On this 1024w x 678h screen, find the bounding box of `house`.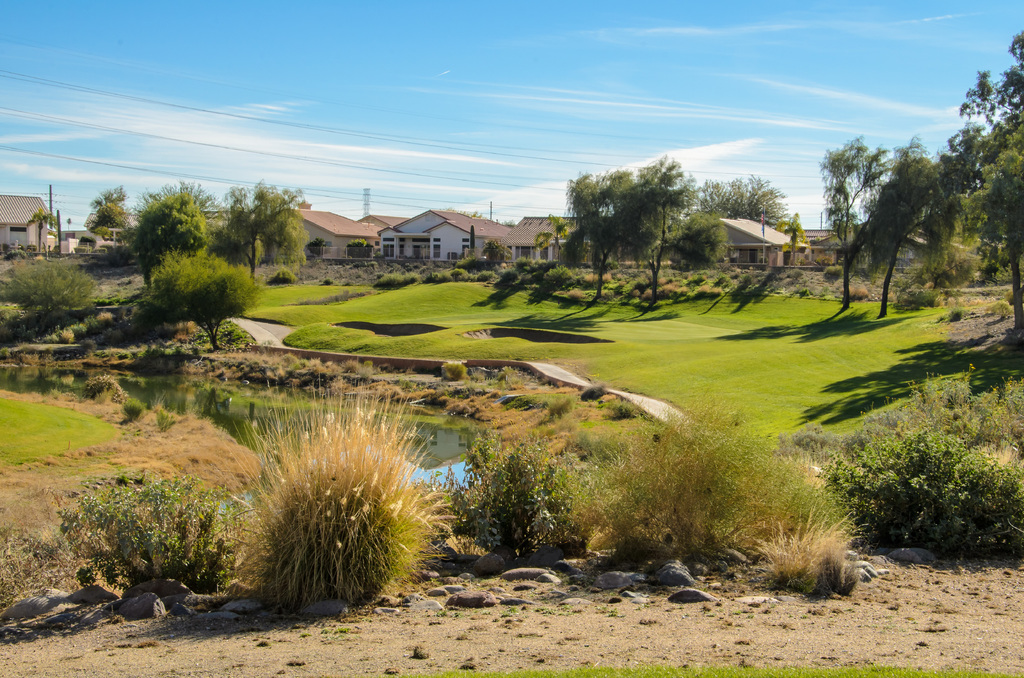
Bounding box: {"x1": 380, "y1": 200, "x2": 510, "y2": 277}.
